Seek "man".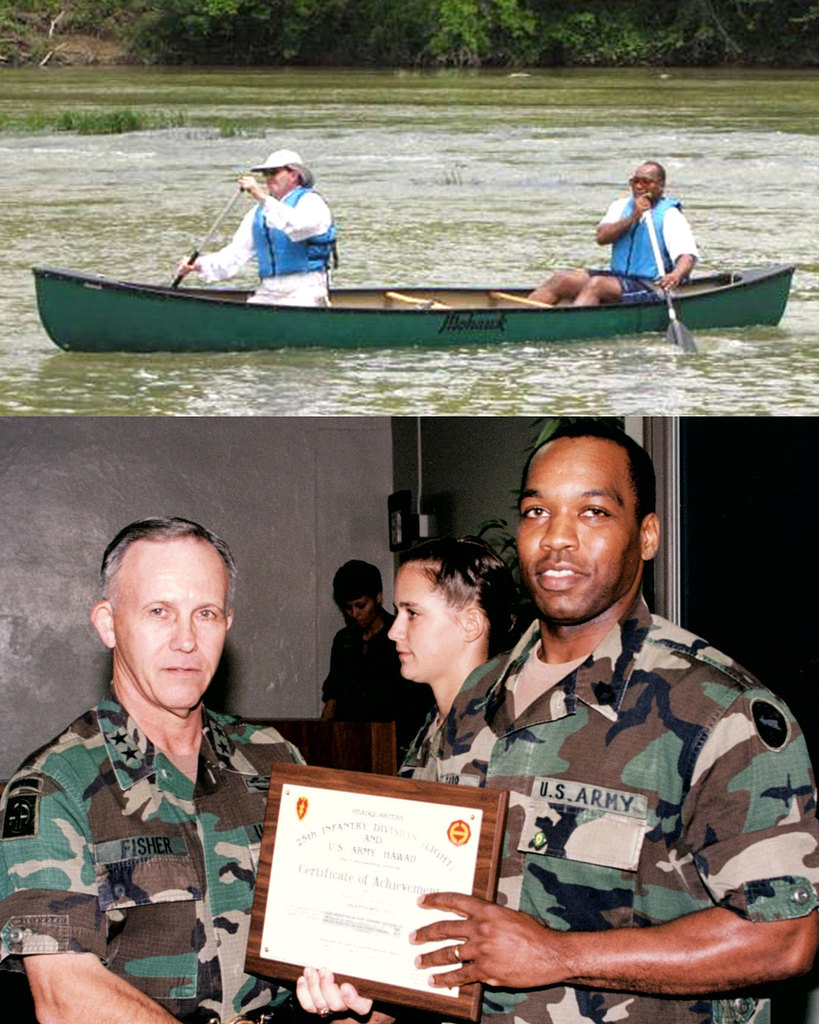
detection(523, 150, 706, 314).
